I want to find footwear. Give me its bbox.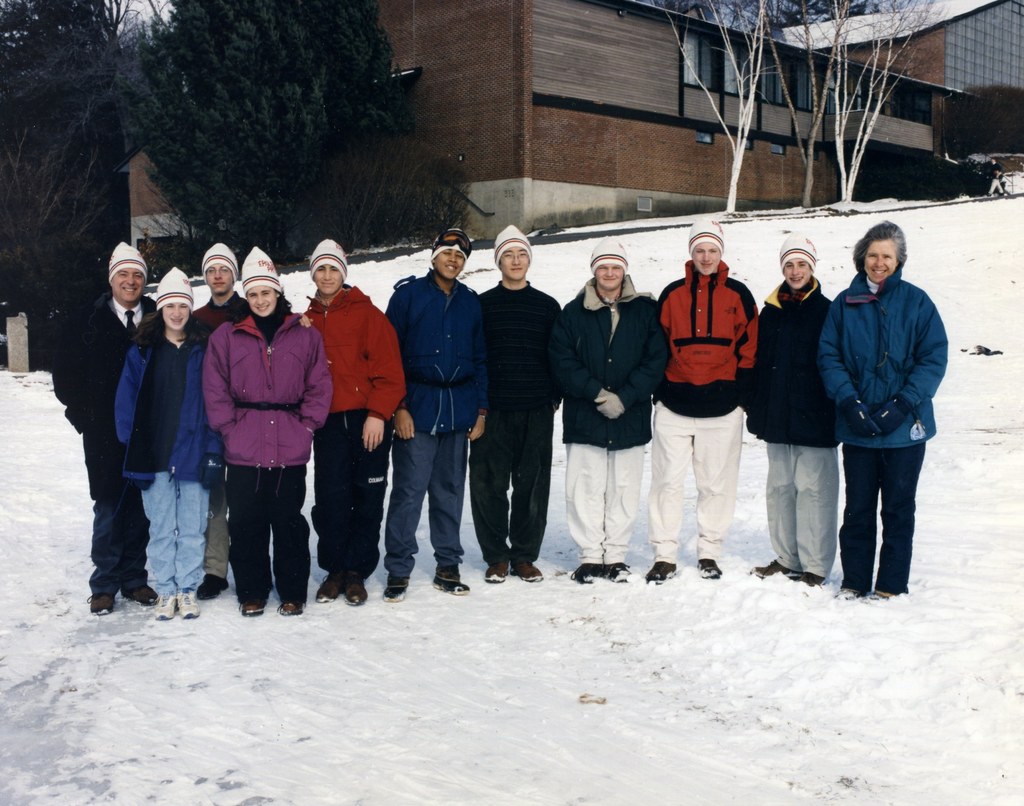
(left=344, top=578, right=370, bottom=603).
